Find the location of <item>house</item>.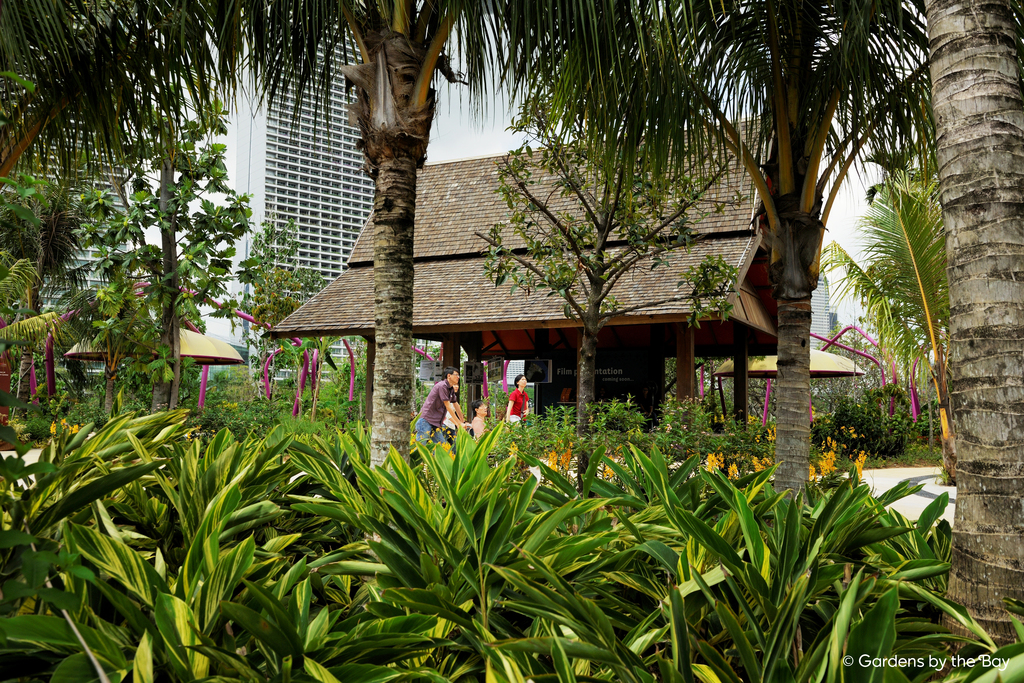
Location: bbox(0, 0, 417, 439).
